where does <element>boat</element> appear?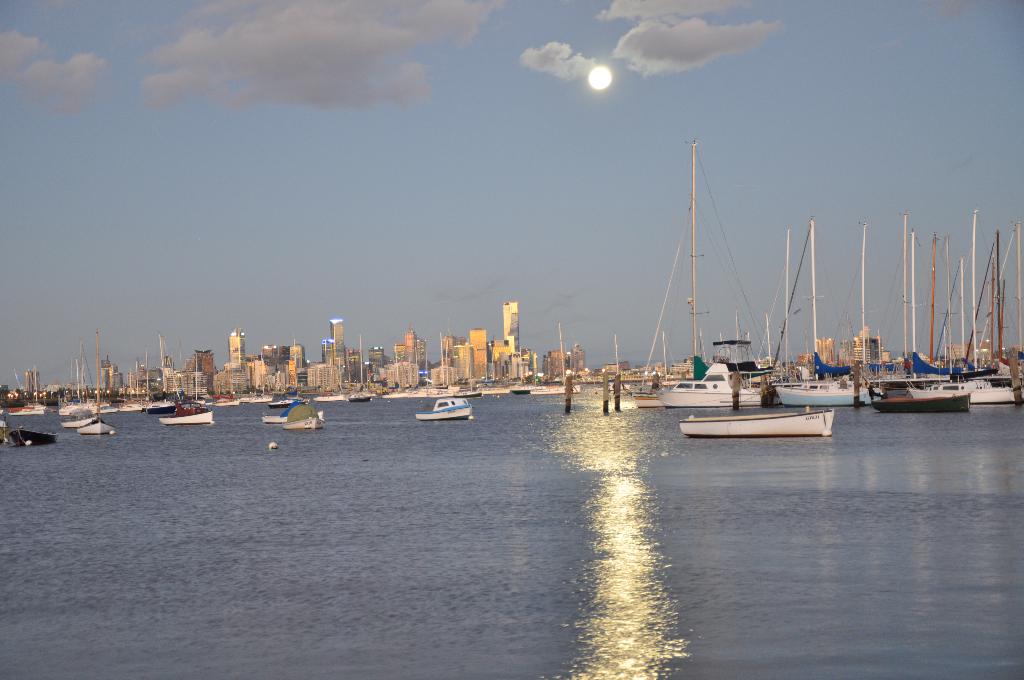
Appears at (x1=156, y1=348, x2=214, y2=428).
